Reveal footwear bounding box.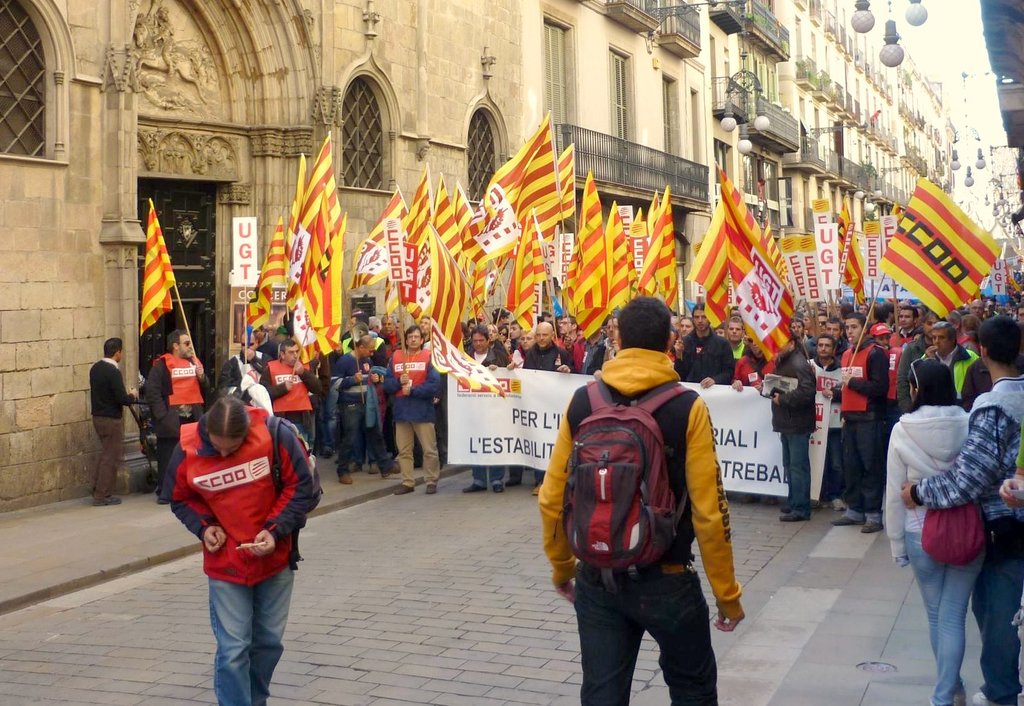
Revealed: {"x1": 833, "y1": 509, "x2": 859, "y2": 525}.
